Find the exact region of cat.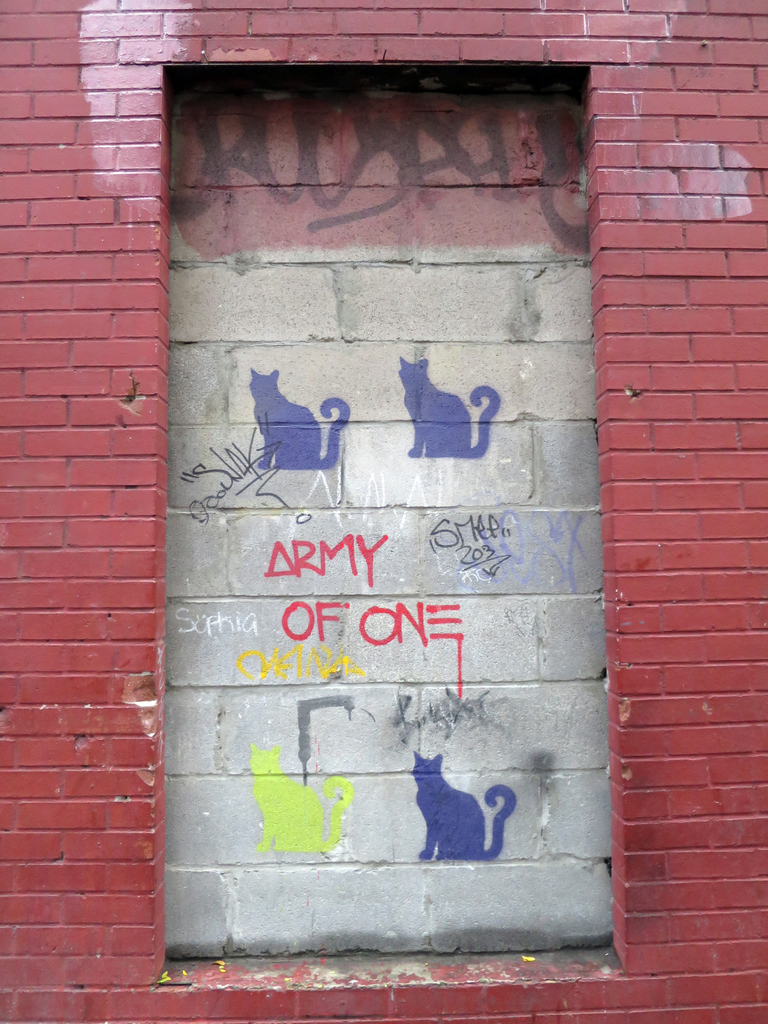
Exact region: bbox(251, 367, 355, 468).
